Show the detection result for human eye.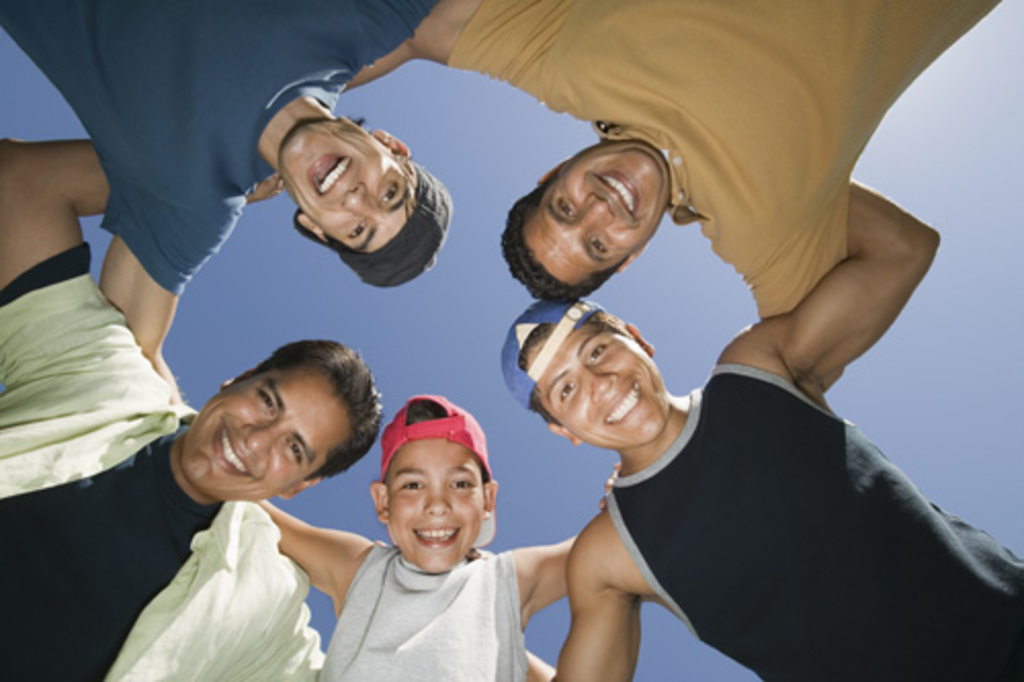
BBox(254, 385, 276, 418).
